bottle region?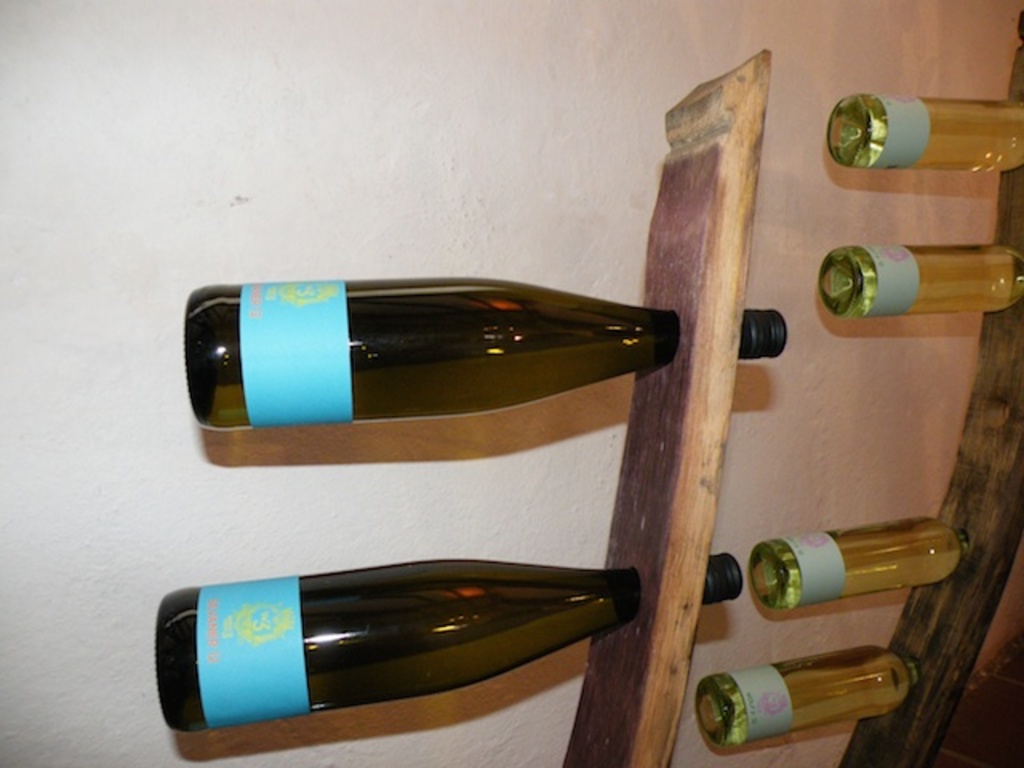
pyautogui.locateOnScreen(152, 570, 635, 731)
